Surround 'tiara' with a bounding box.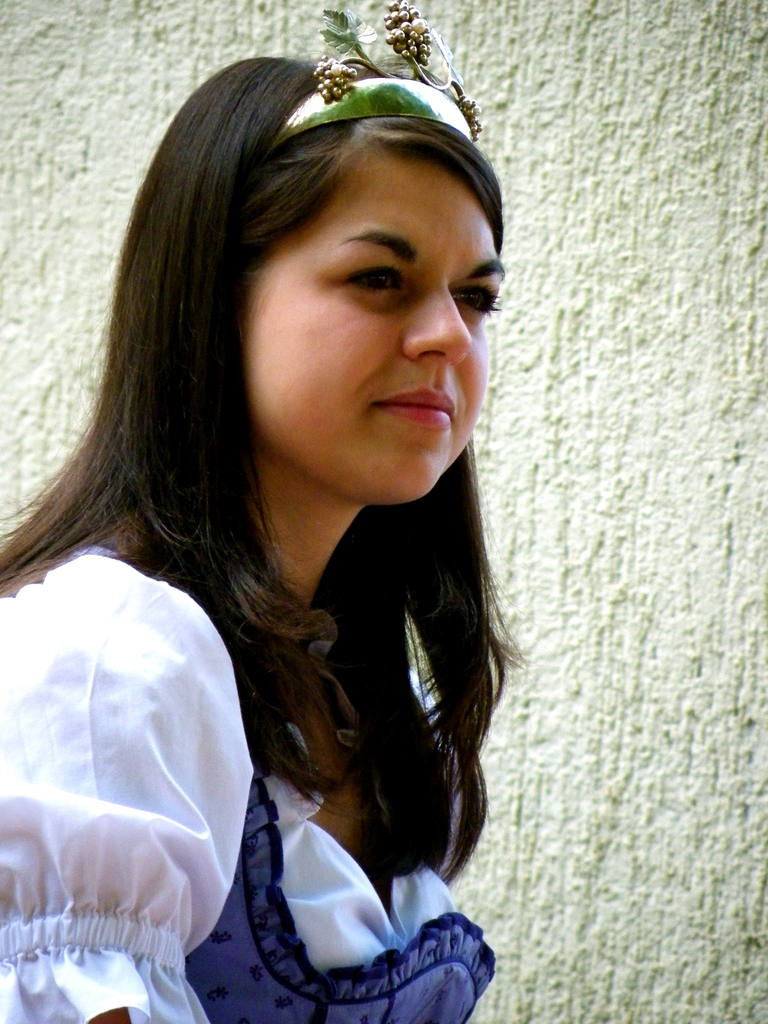
pyautogui.locateOnScreen(272, 0, 481, 147).
